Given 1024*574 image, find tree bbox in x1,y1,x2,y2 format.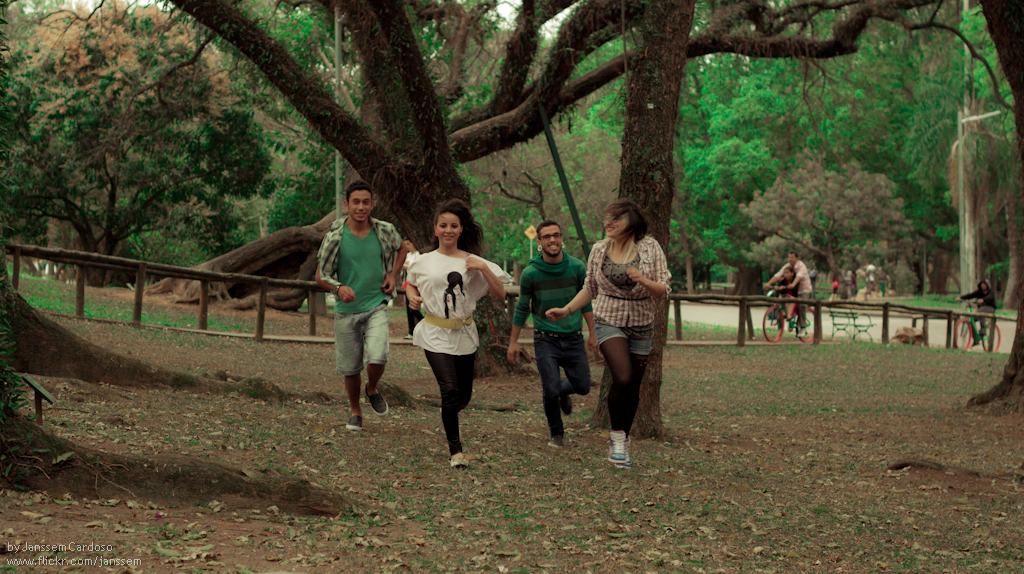
0,260,297,402.
